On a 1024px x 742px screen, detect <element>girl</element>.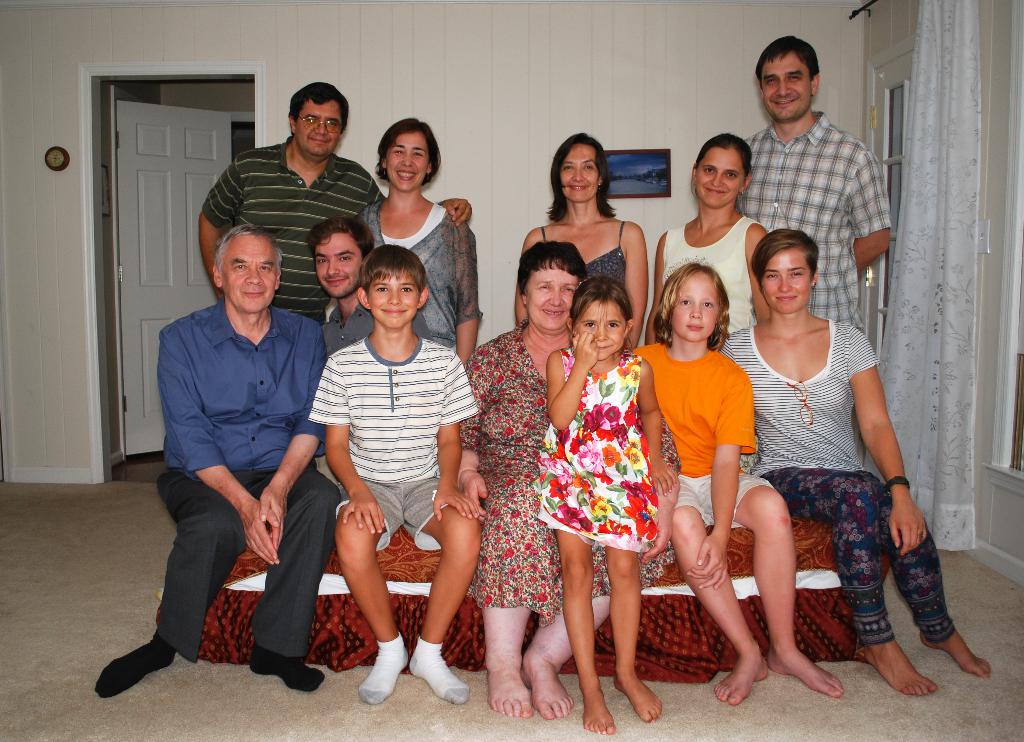
x1=645, y1=135, x2=769, y2=345.
